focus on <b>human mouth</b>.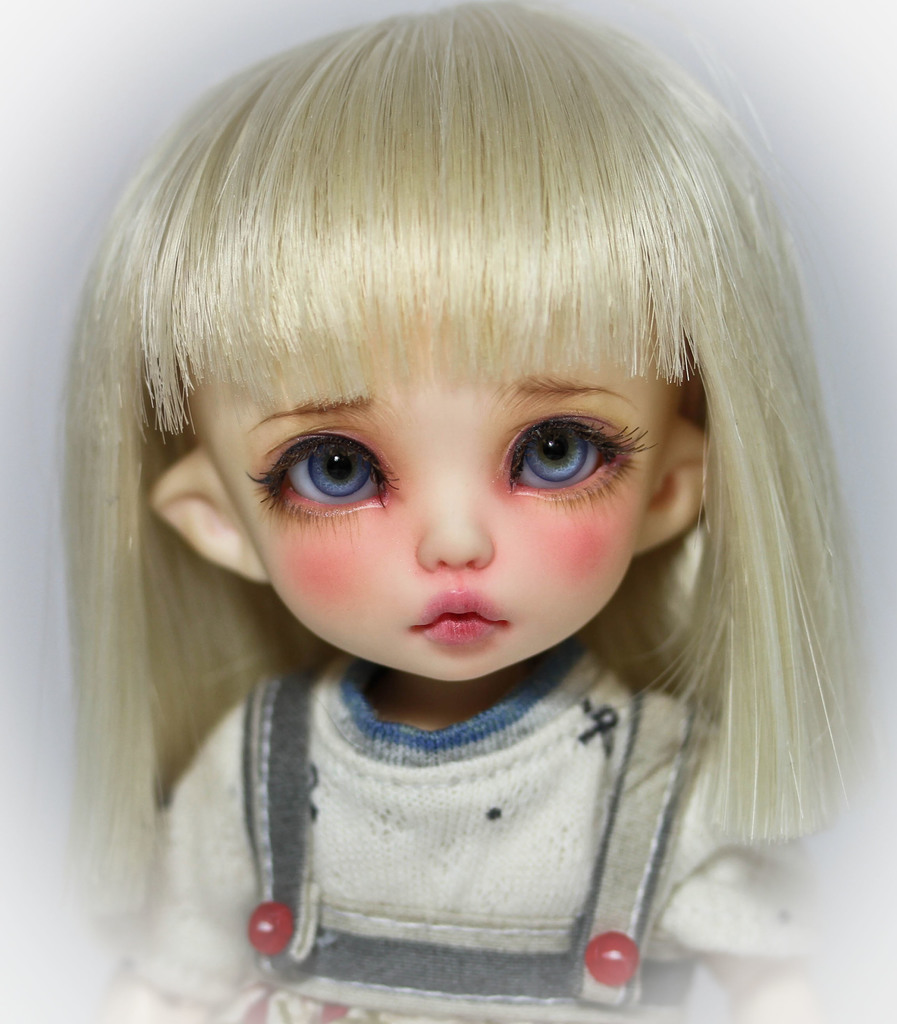
Focused at bbox=(416, 610, 496, 636).
